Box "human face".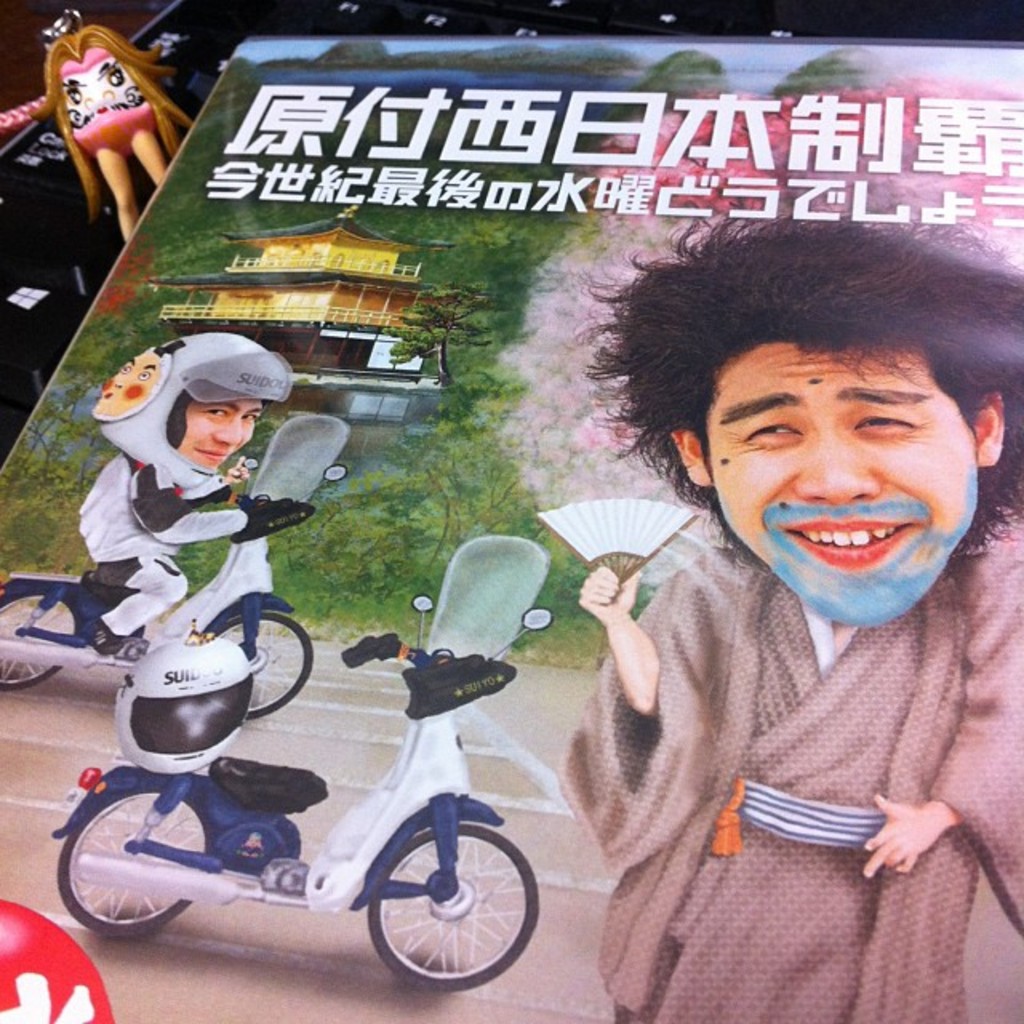
[x1=176, y1=400, x2=259, y2=469].
